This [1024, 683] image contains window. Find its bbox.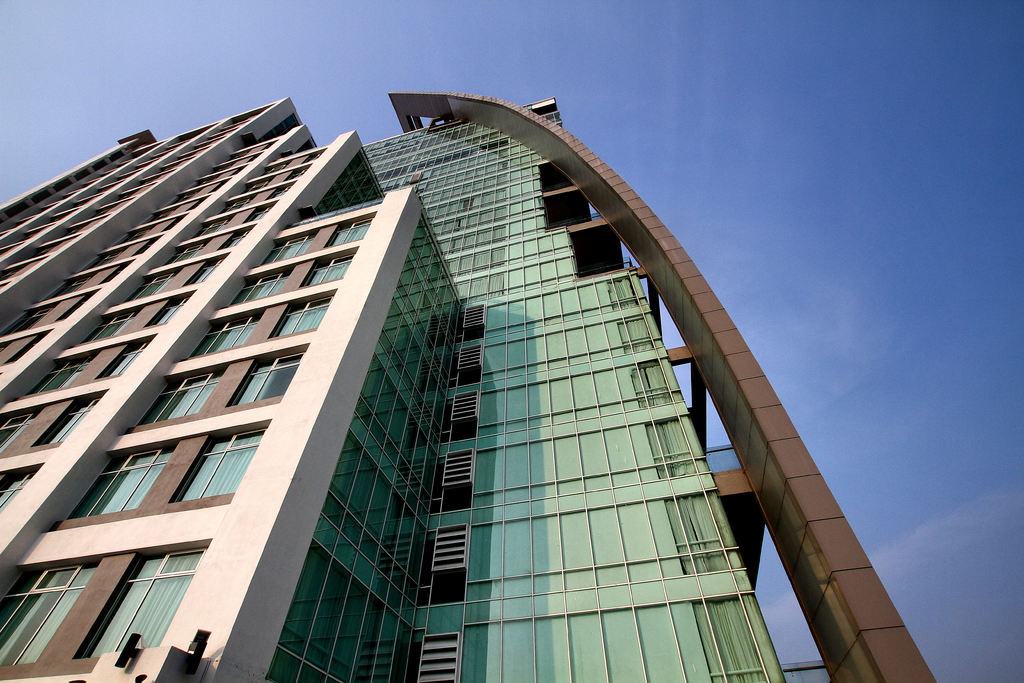
(163, 177, 231, 207).
